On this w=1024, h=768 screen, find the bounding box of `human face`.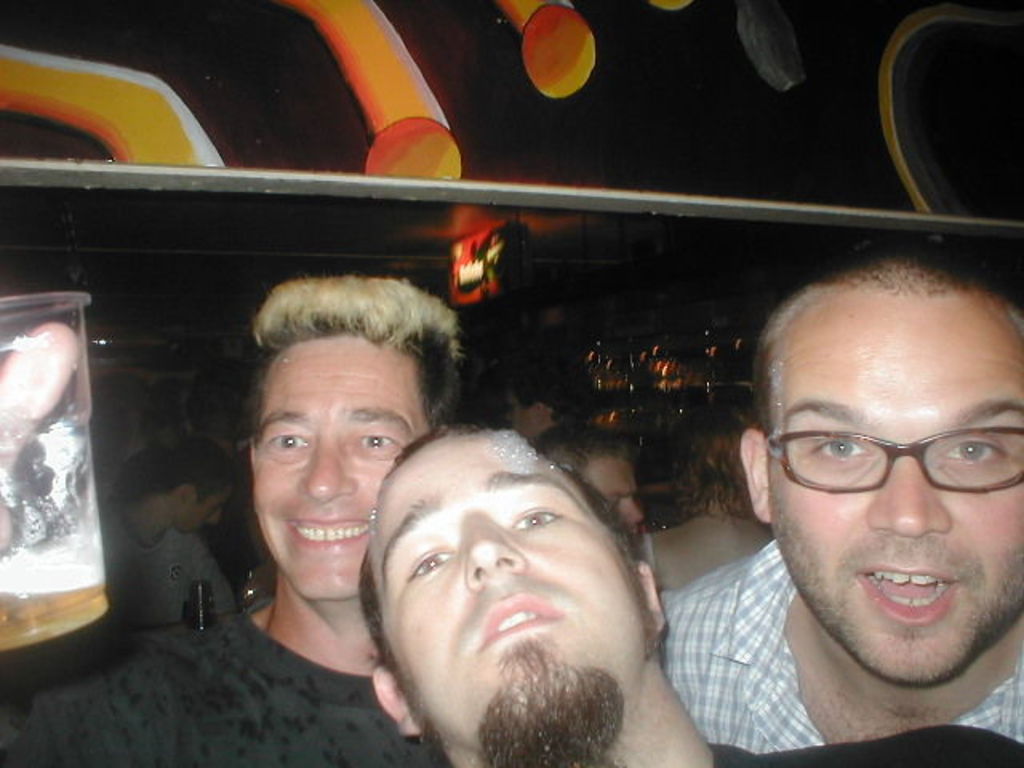
Bounding box: bbox(763, 302, 1022, 677).
